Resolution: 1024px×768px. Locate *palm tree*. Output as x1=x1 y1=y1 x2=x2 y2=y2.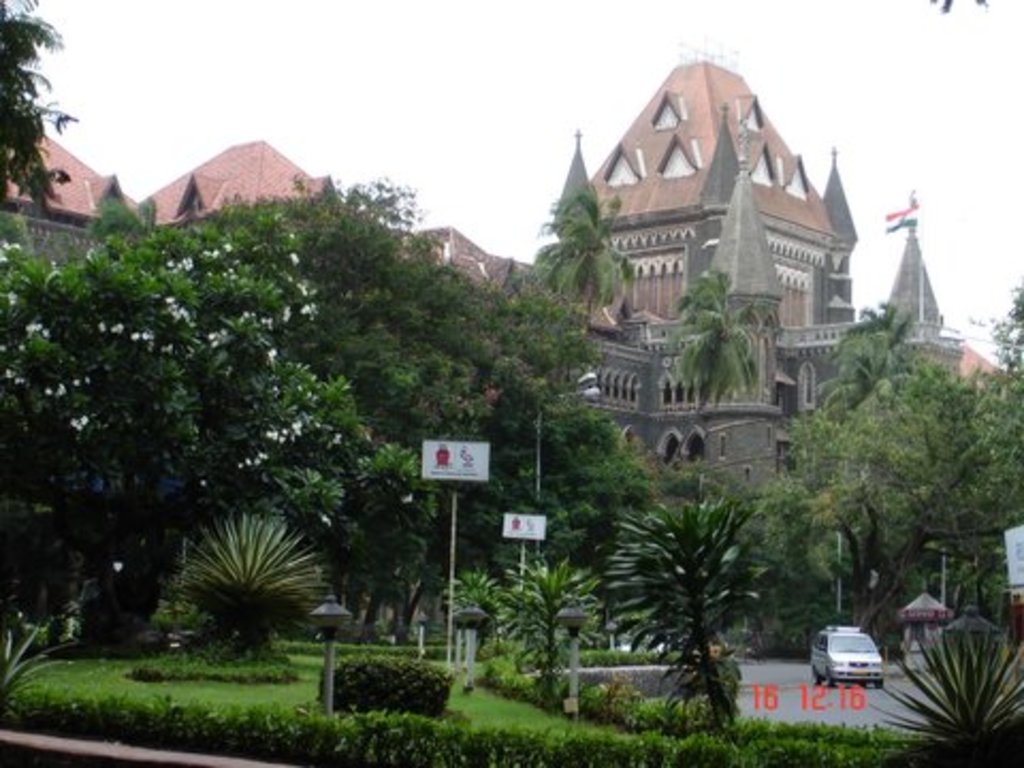
x1=621 y1=489 x2=740 y2=721.
